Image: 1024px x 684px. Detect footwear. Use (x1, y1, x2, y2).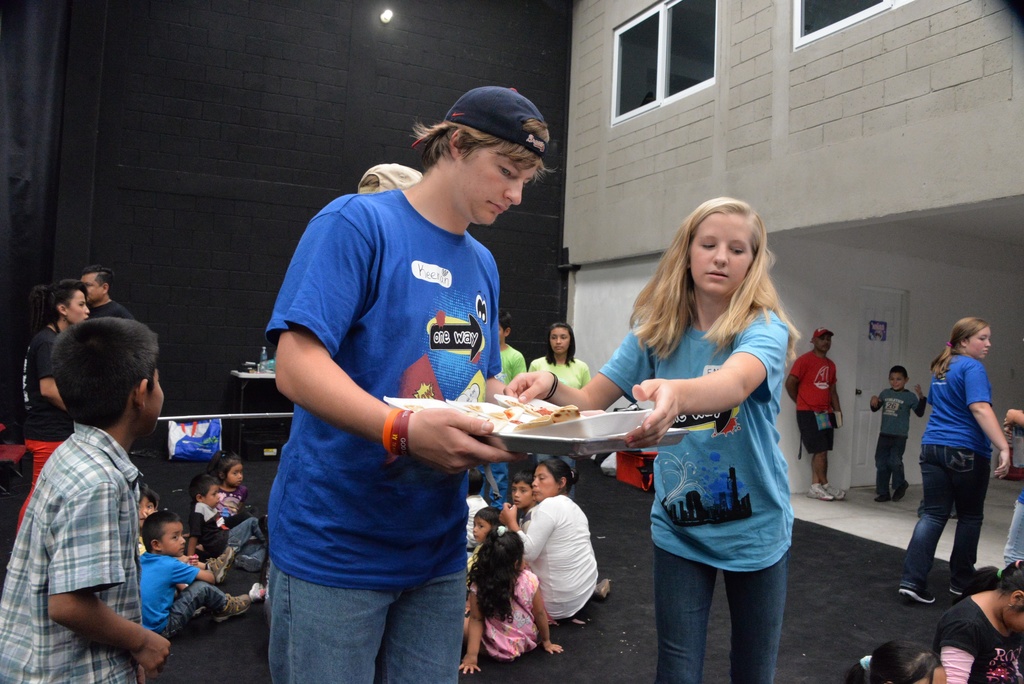
(216, 592, 253, 623).
